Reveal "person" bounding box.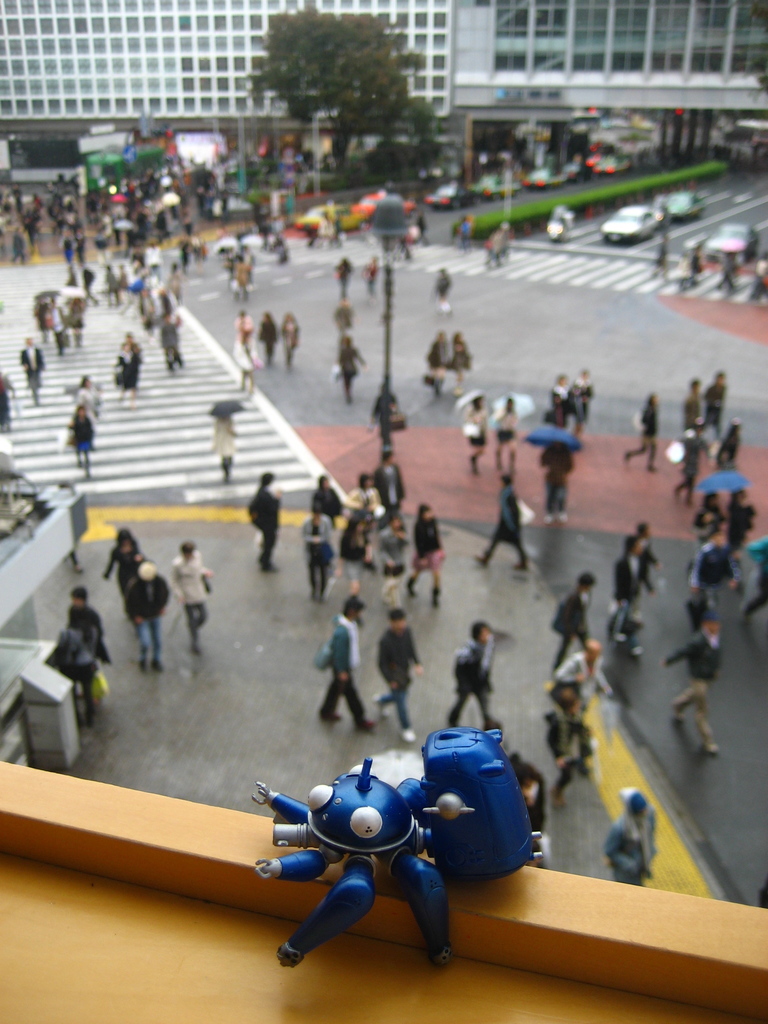
Revealed: (72,580,107,680).
